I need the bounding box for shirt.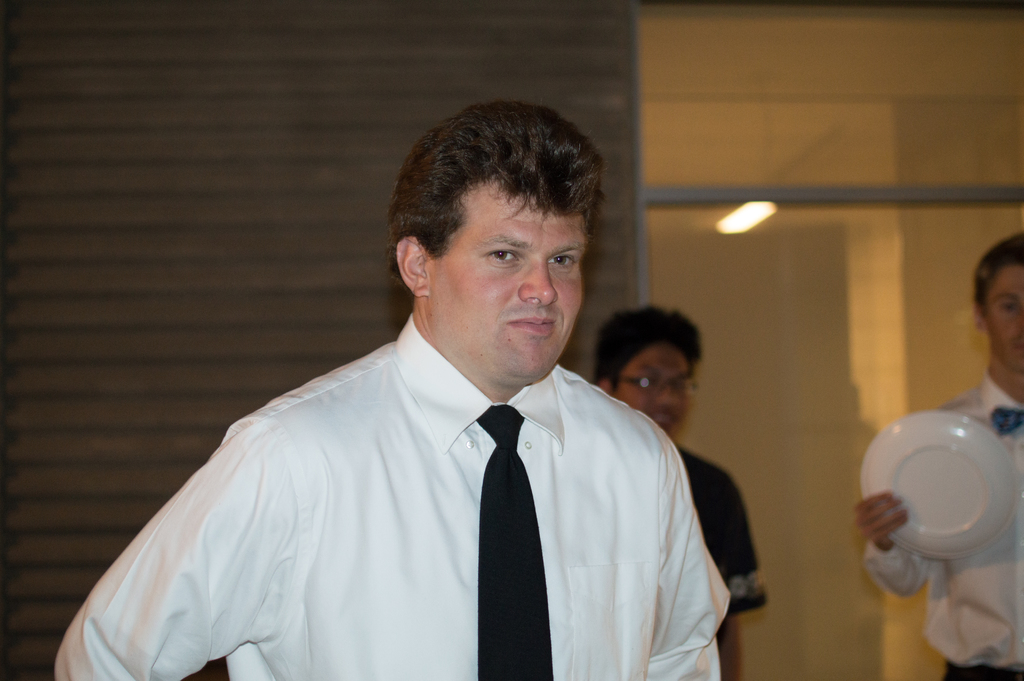
Here it is: (860, 370, 1023, 673).
